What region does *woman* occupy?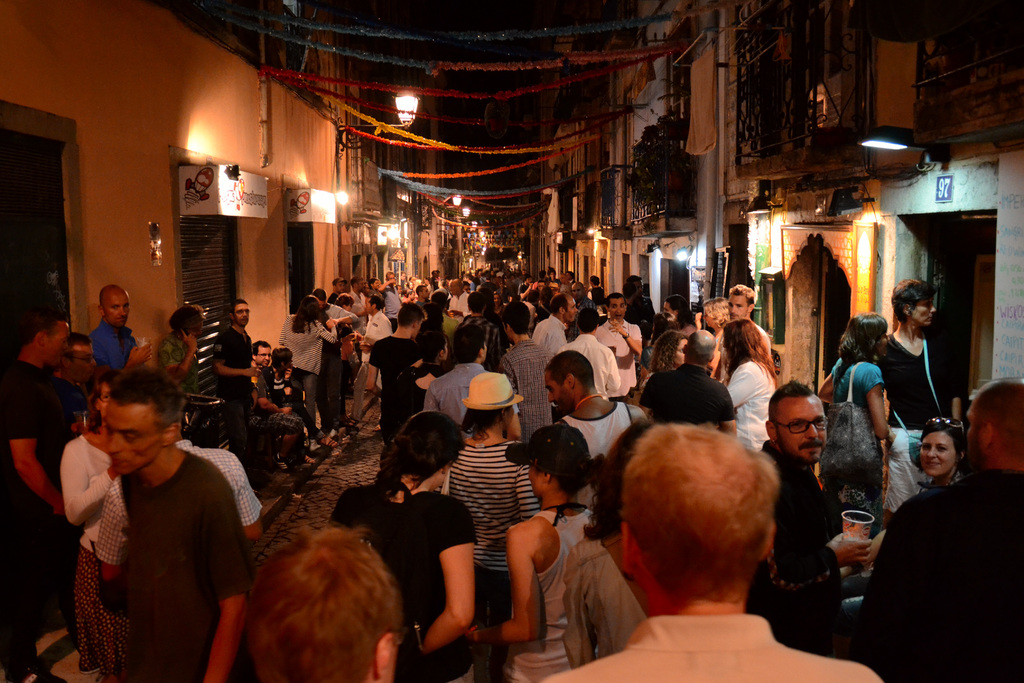
916 417 971 482.
